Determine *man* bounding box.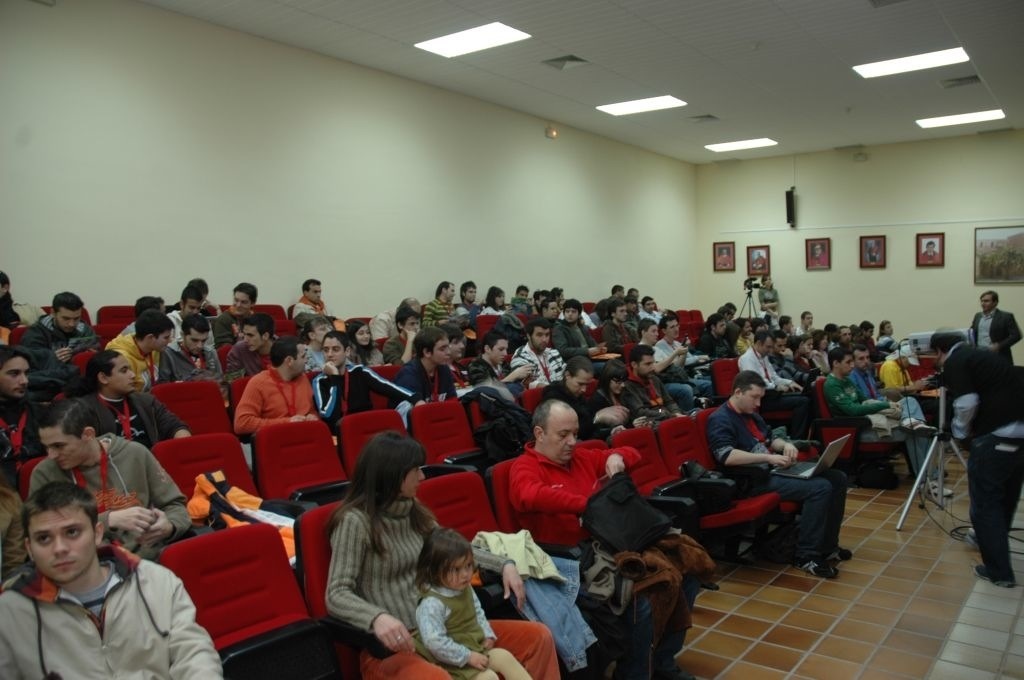
Determined: [left=16, top=289, right=96, bottom=420].
